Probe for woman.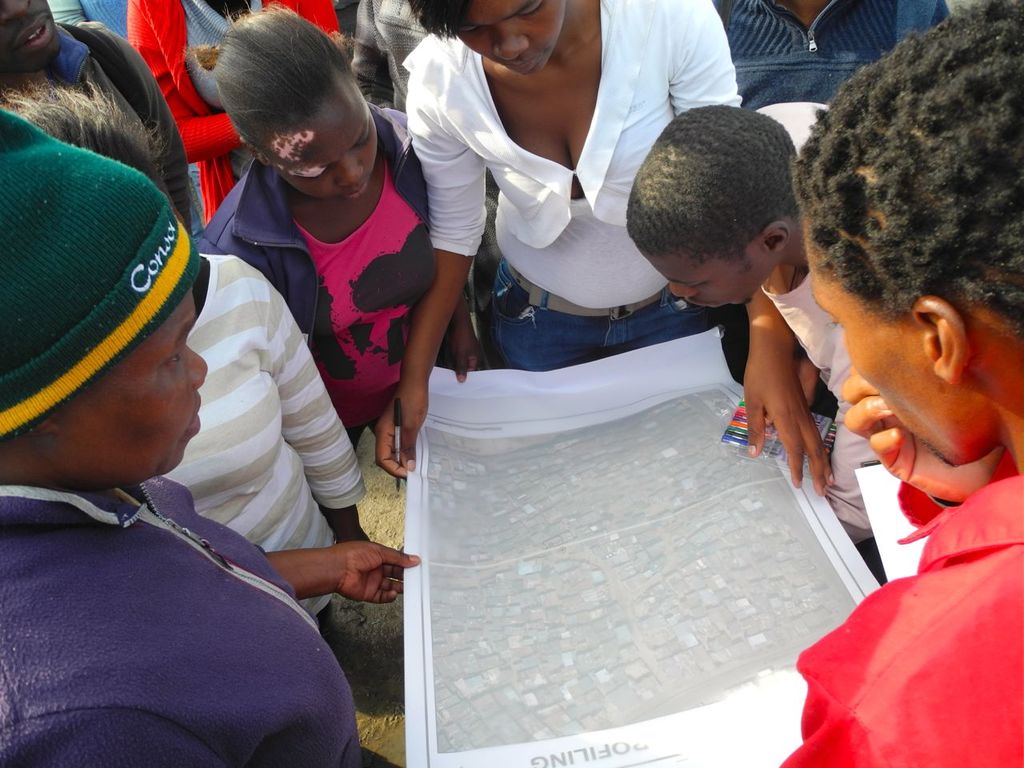
Probe result: <box>0,108,441,767</box>.
